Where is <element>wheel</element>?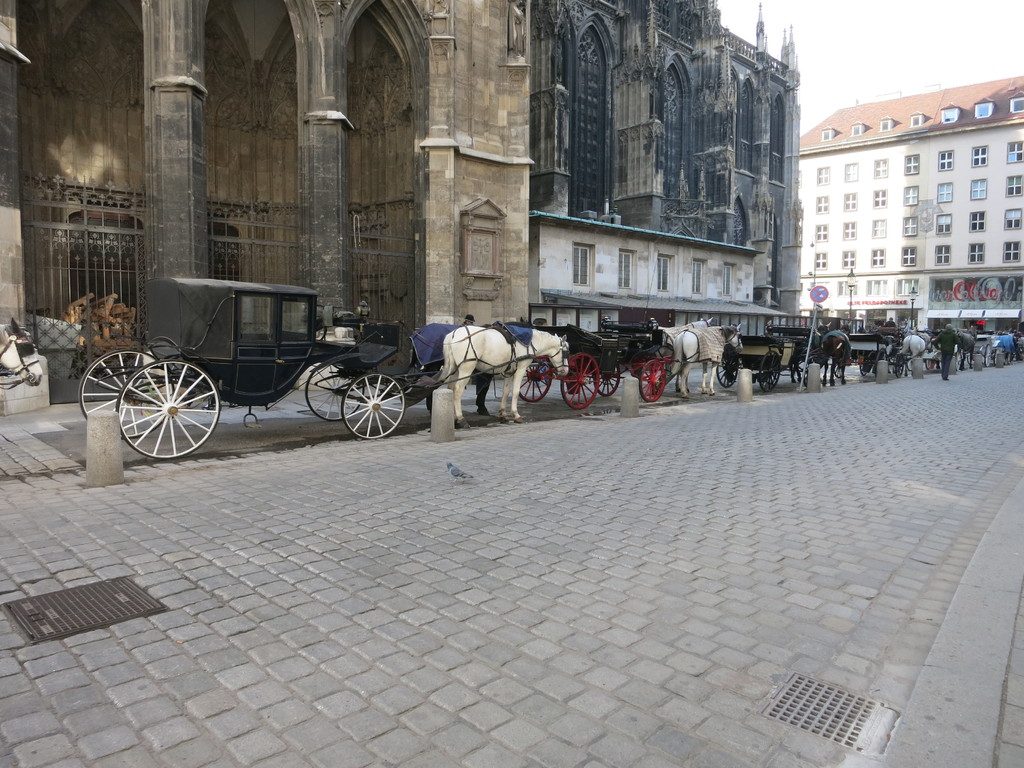
334,371,411,442.
